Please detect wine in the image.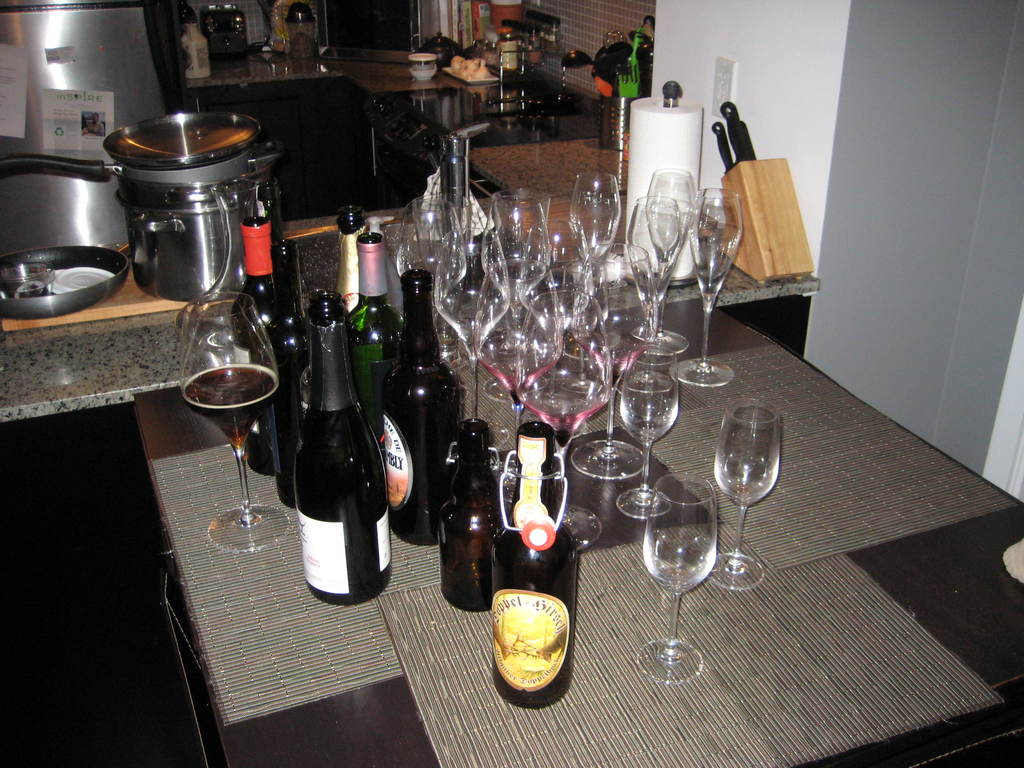
(474,413,582,710).
